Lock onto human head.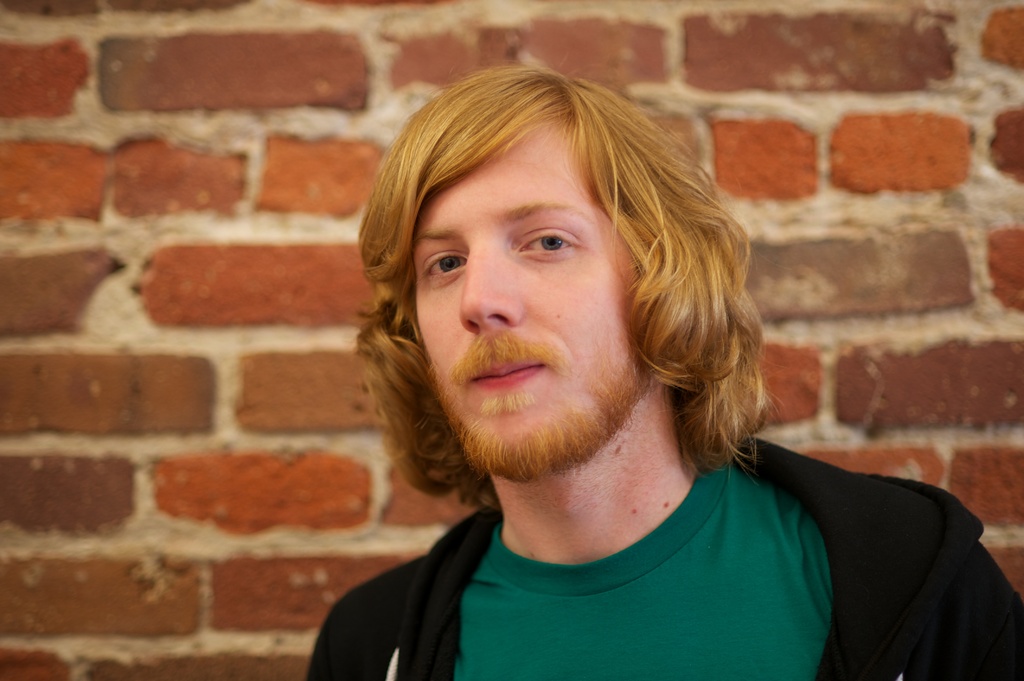
Locked: <box>380,84,746,456</box>.
